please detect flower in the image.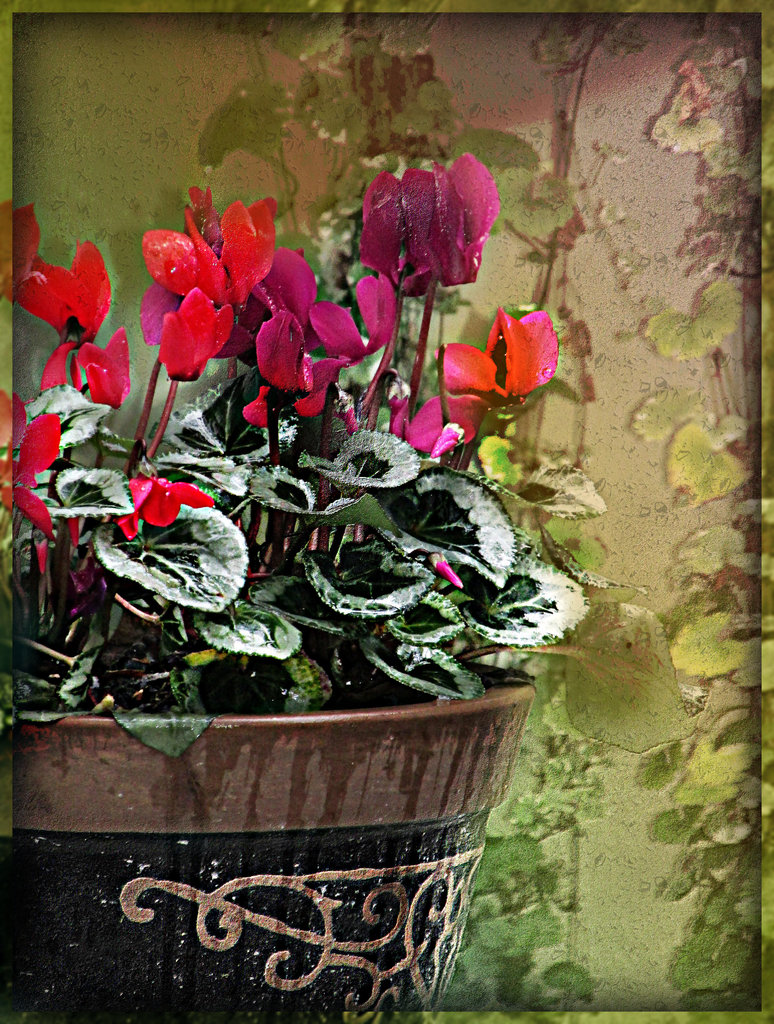
box=[65, 328, 134, 409].
